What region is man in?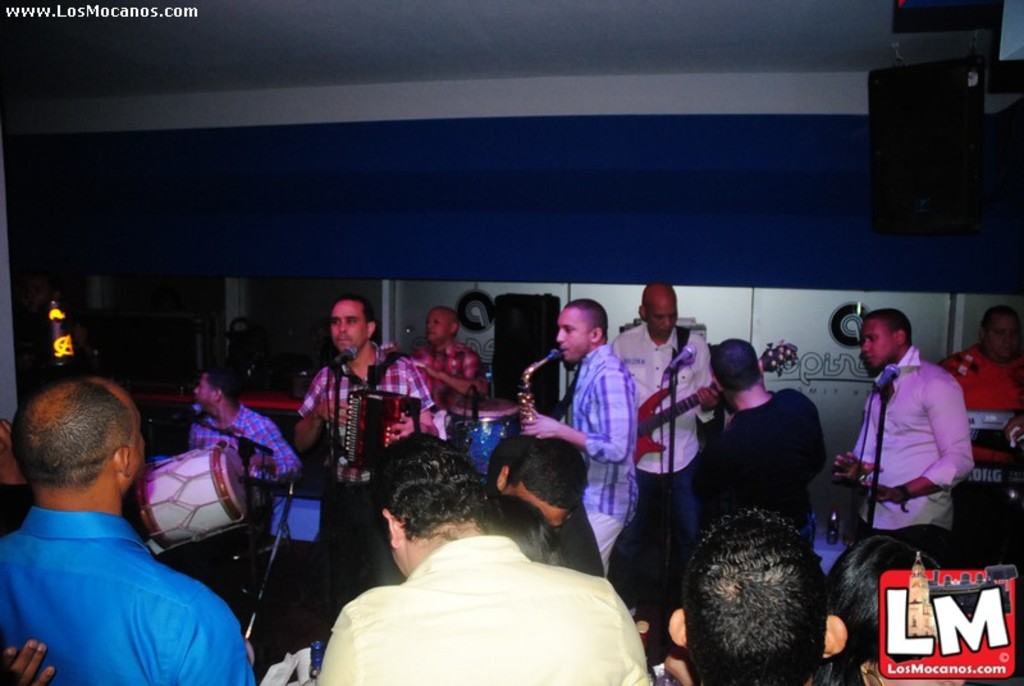
crop(938, 305, 1023, 376).
